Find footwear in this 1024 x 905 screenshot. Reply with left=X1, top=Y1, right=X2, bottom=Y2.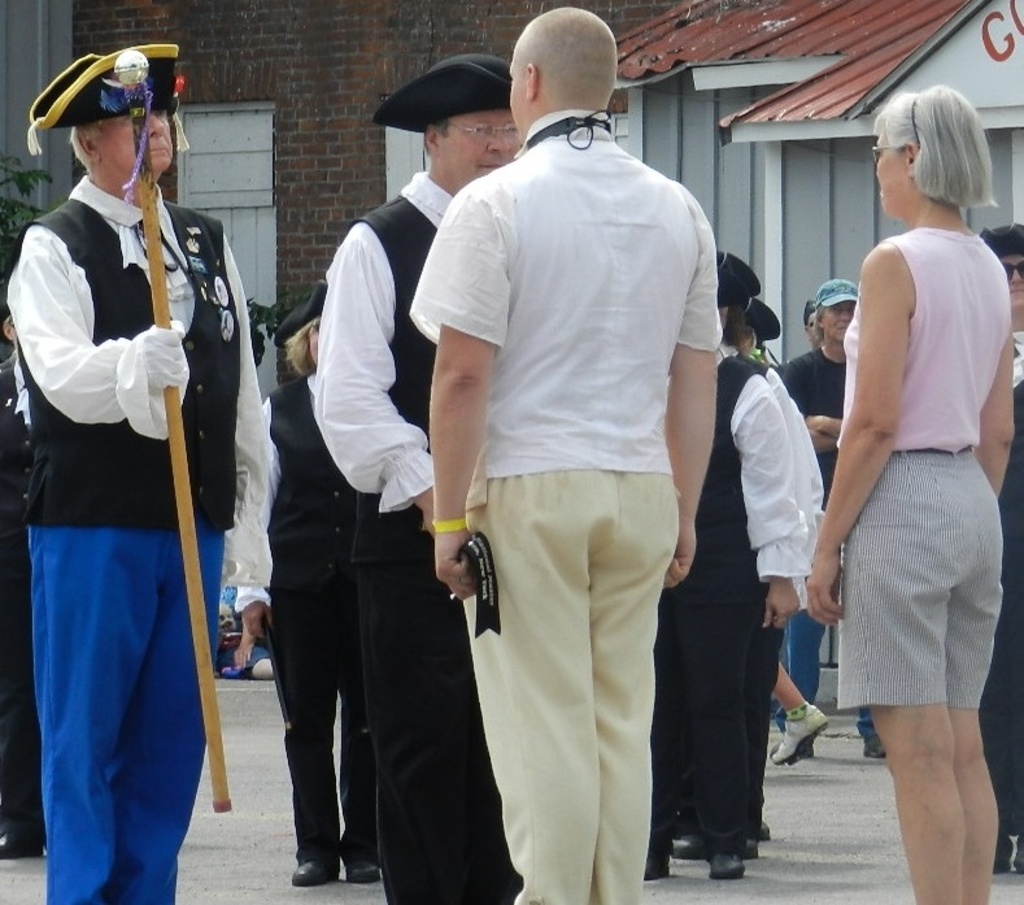
left=349, top=852, right=382, bottom=884.
